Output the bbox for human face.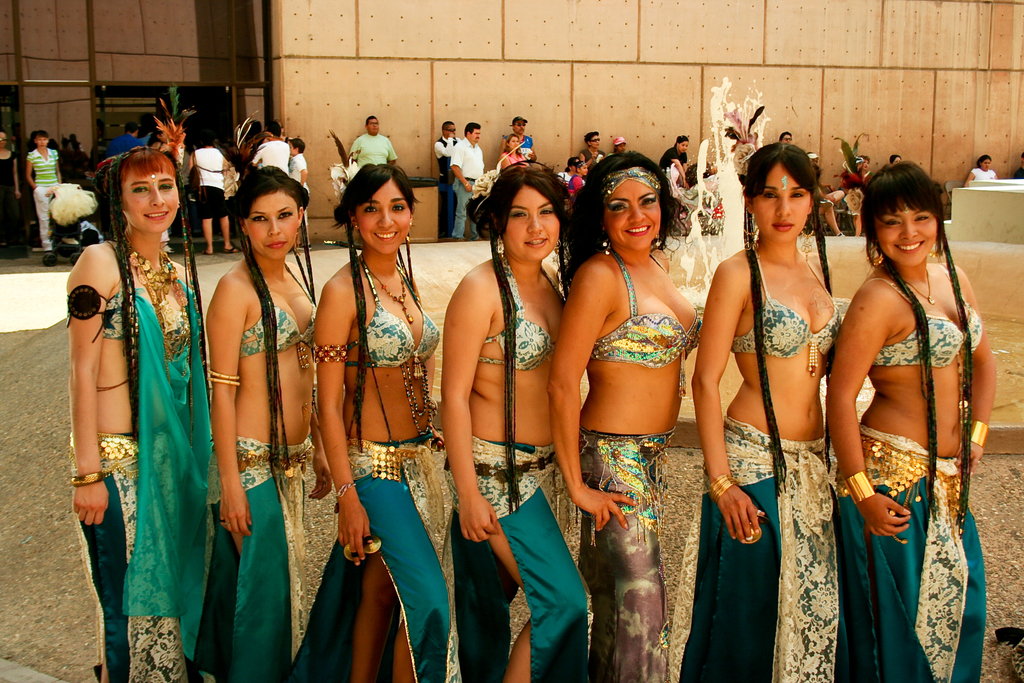
crop(355, 180, 413, 259).
